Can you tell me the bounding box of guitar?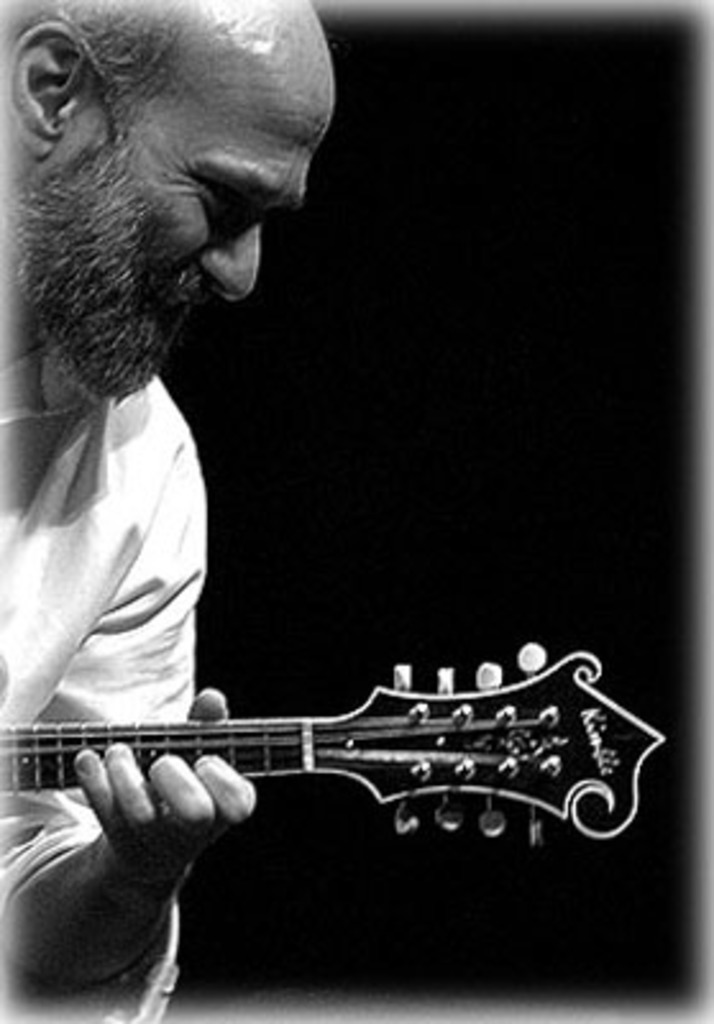
<region>0, 640, 663, 824</region>.
